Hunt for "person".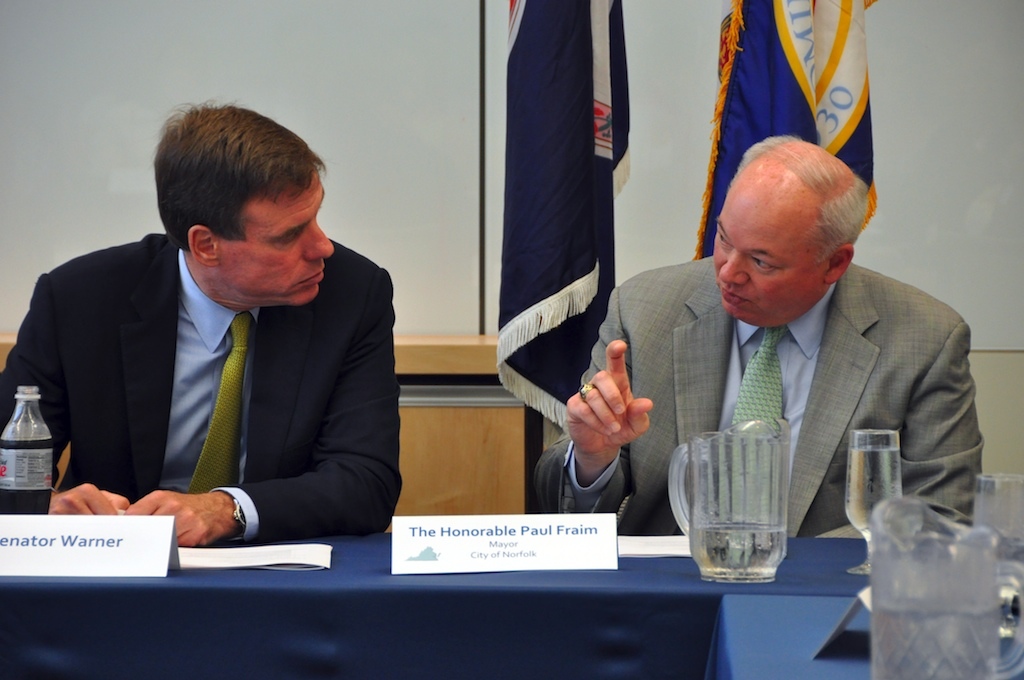
Hunted down at x1=531, y1=135, x2=985, y2=539.
